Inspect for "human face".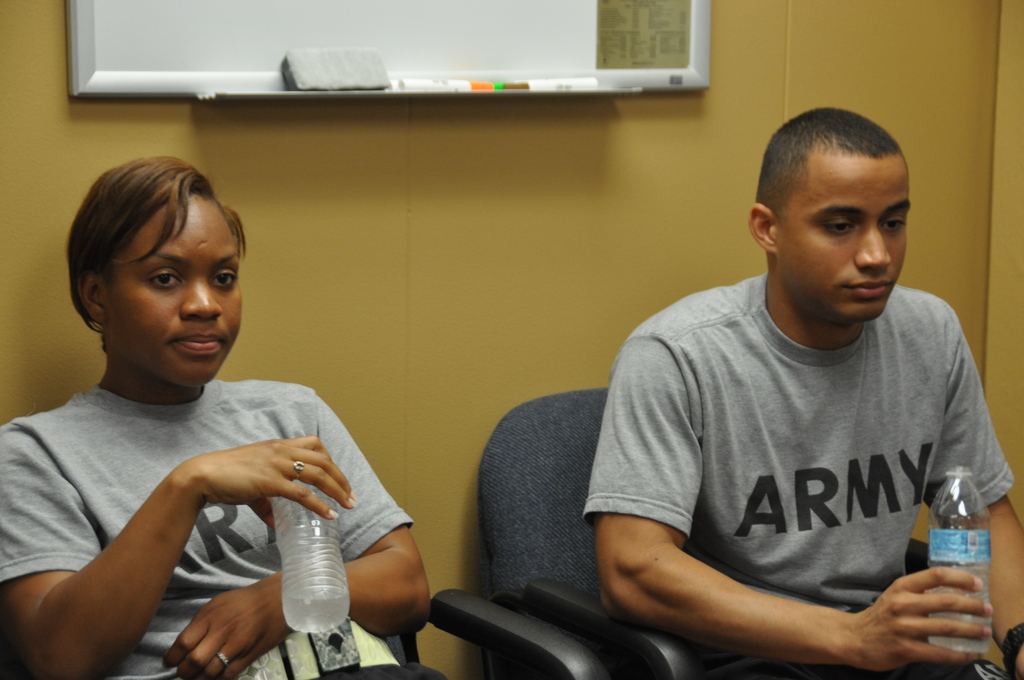
Inspection: {"x1": 115, "y1": 215, "x2": 250, "y2": 384}.
